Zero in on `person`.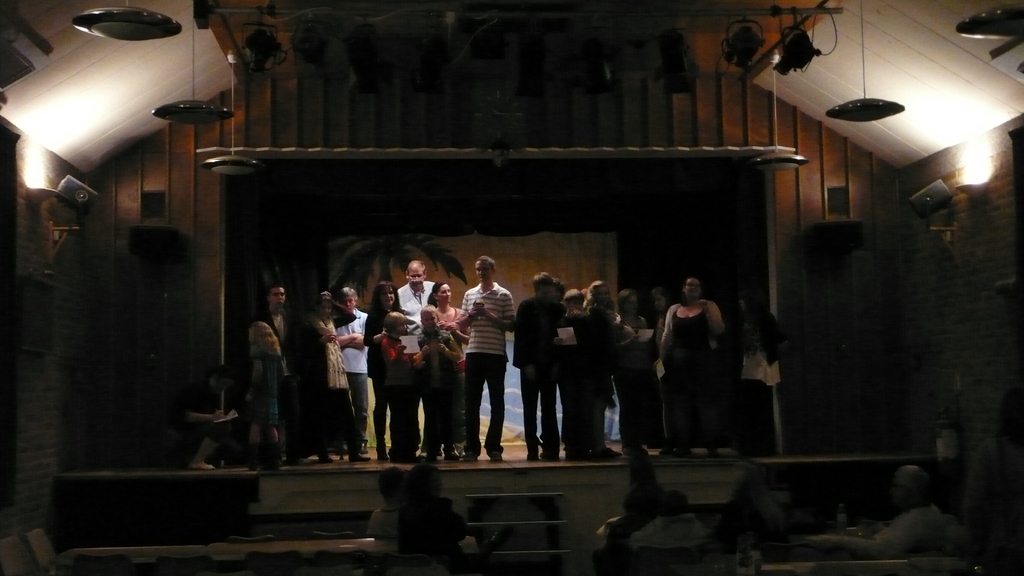
Zeroed in: rect(359, 465, 406, 547).
